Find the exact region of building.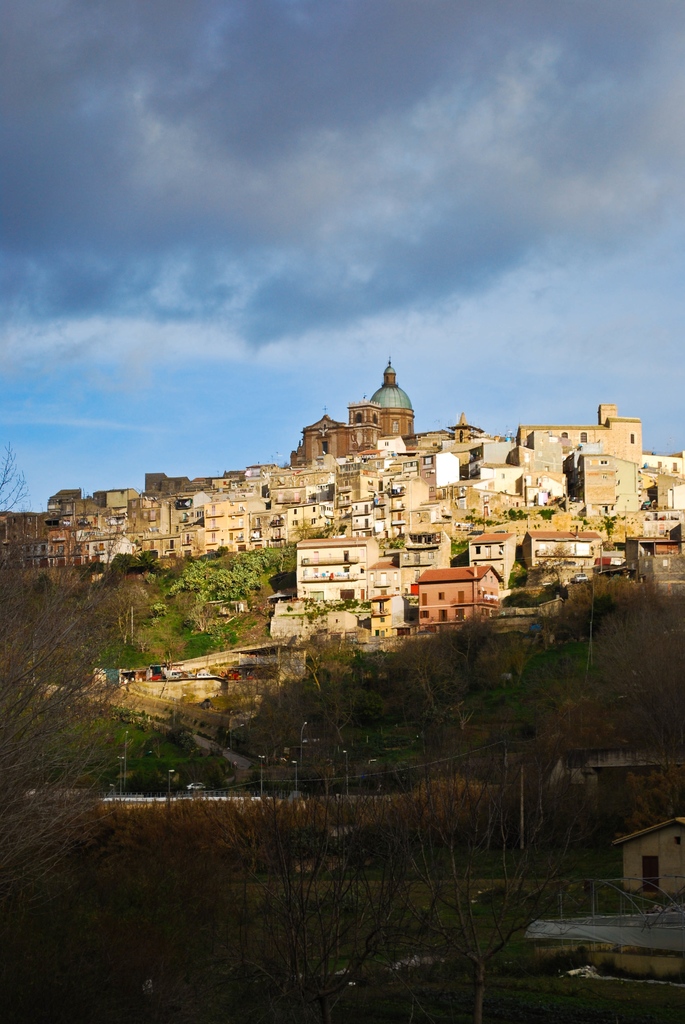
Exact region: select_region(606, 806, 684, 902).
